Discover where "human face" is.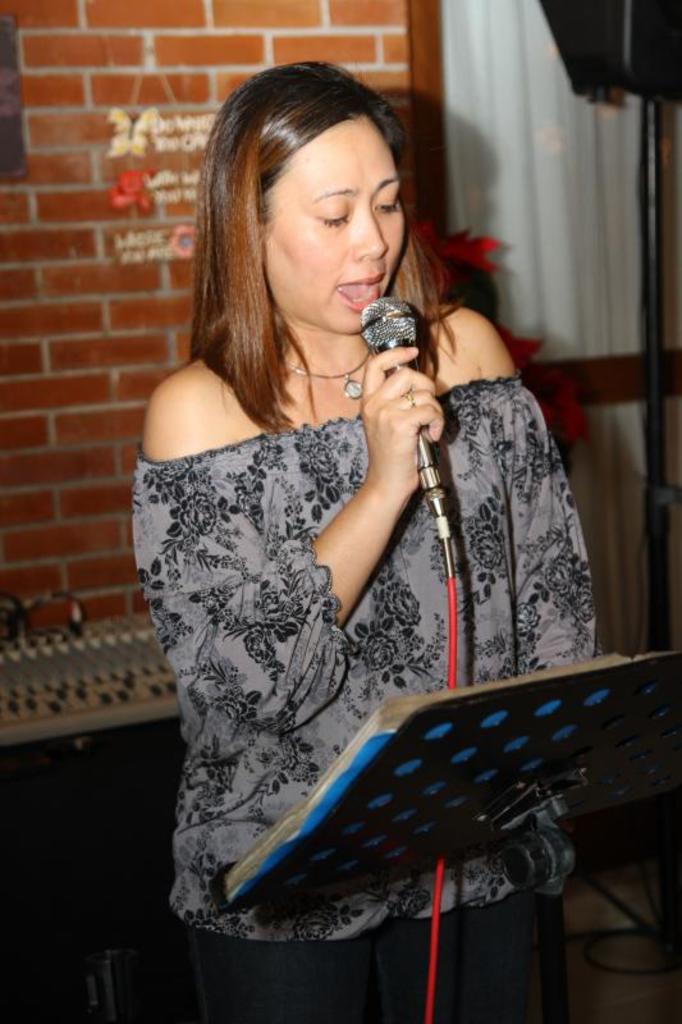
Discovered at locate(280, 137, 404, 338).
